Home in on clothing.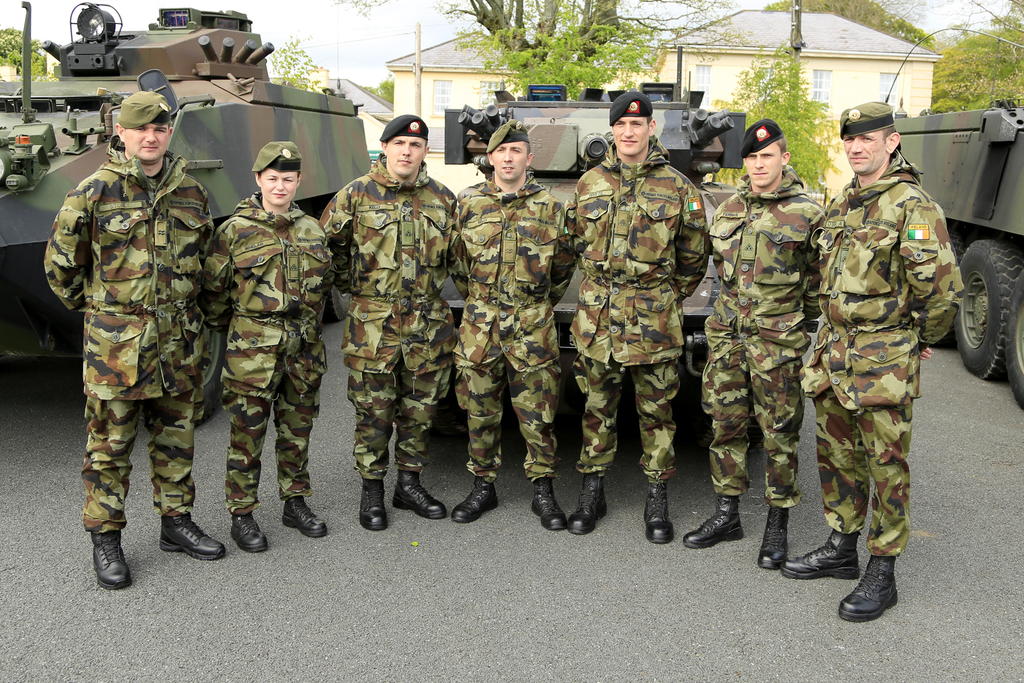
Homed in at [left=450, top=173, right=576, bottom=483].
